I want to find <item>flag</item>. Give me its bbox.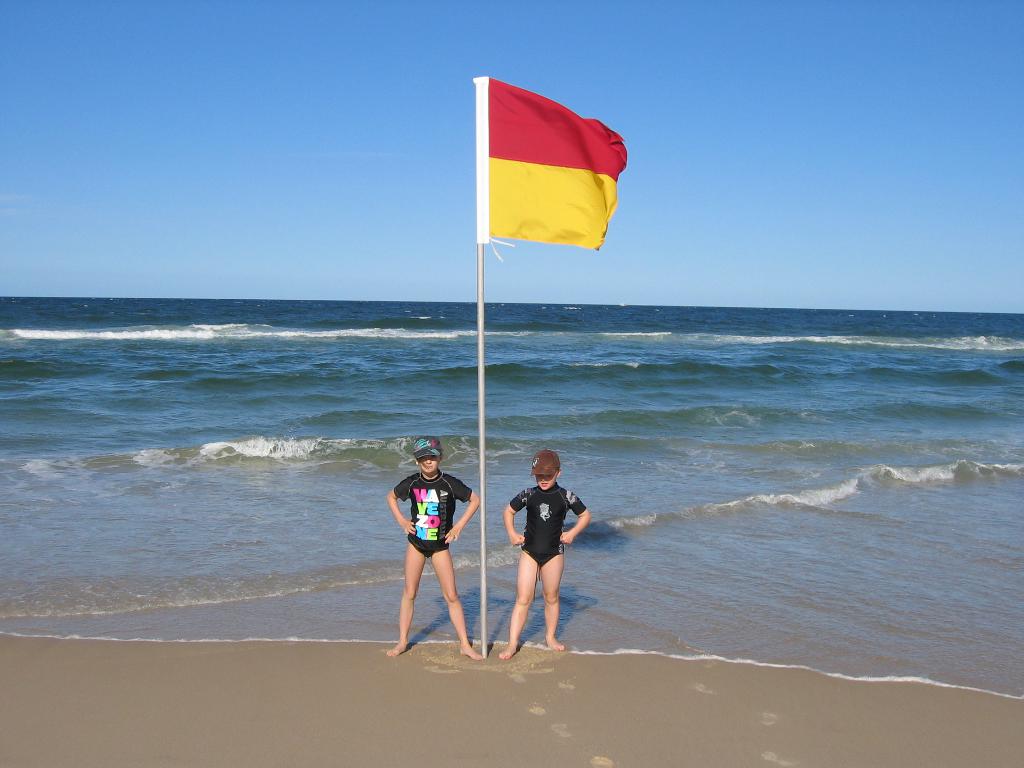
456, 61, 634, 287.
